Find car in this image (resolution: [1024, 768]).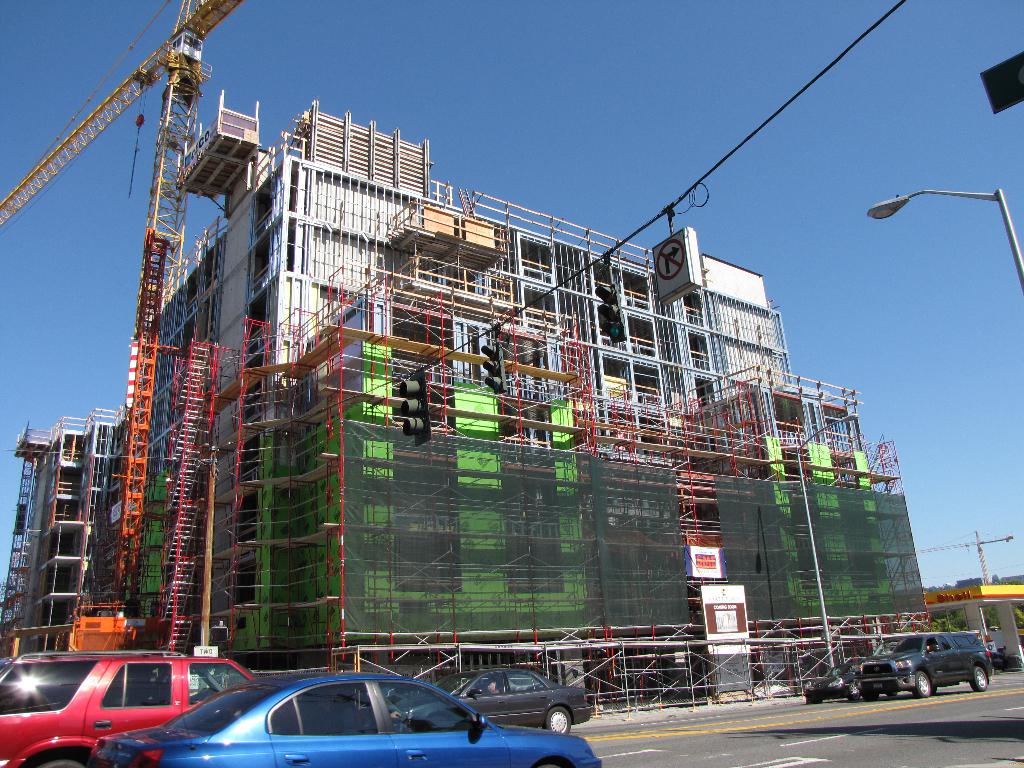
(left=96, top=662, right=600, bottom=767).
